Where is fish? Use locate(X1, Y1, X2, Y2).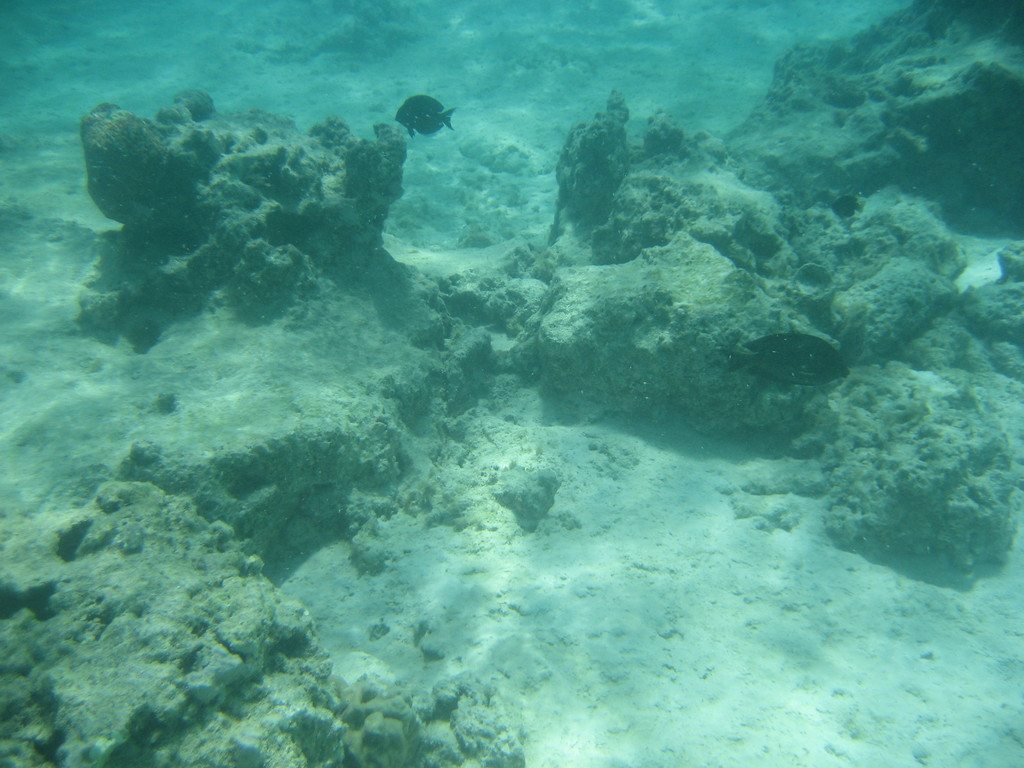
locate(396, 91, 456, 135).
